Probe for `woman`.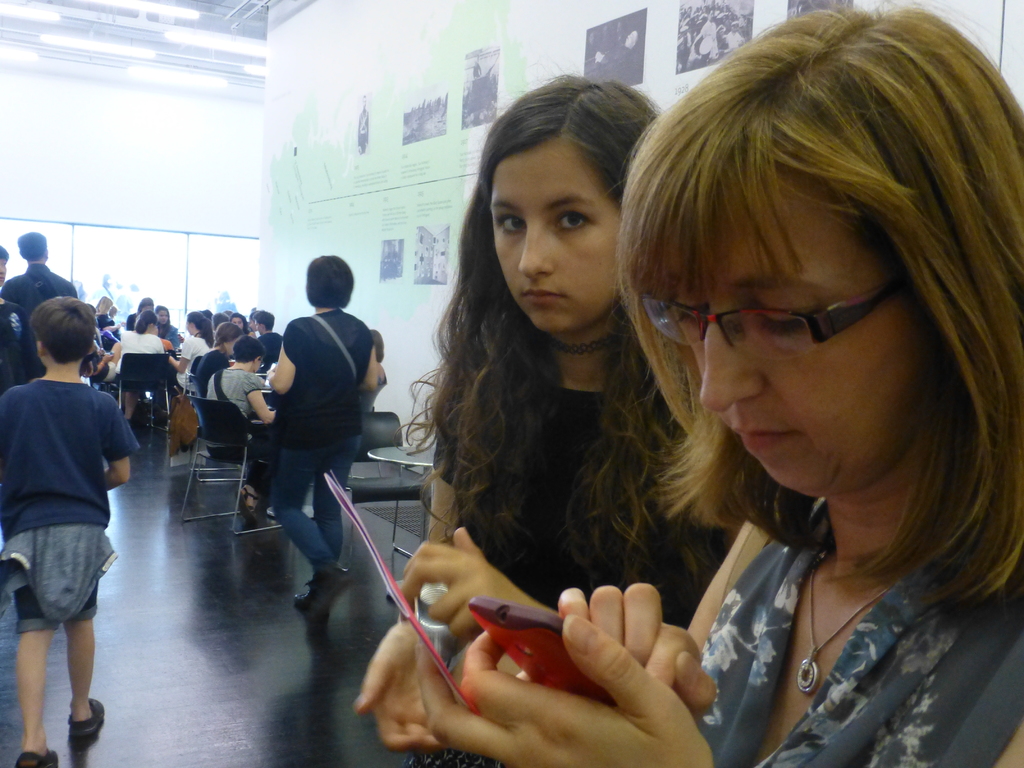
Probe result: select_region(353, 72, 741, 767).
